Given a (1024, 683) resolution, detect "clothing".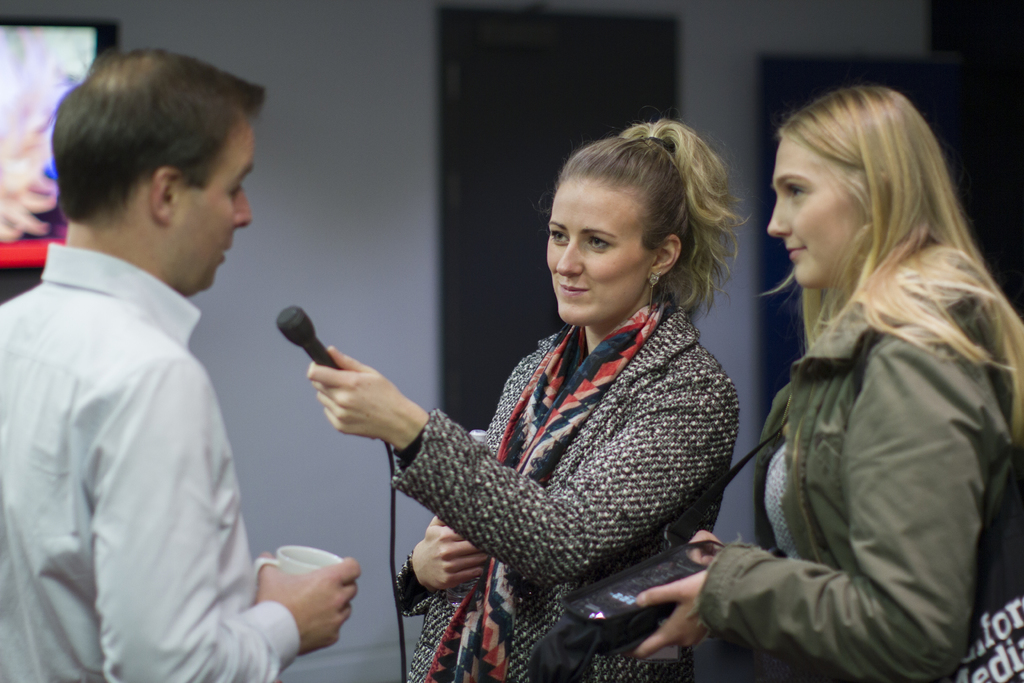
<box>390,286,743,682</box>.
